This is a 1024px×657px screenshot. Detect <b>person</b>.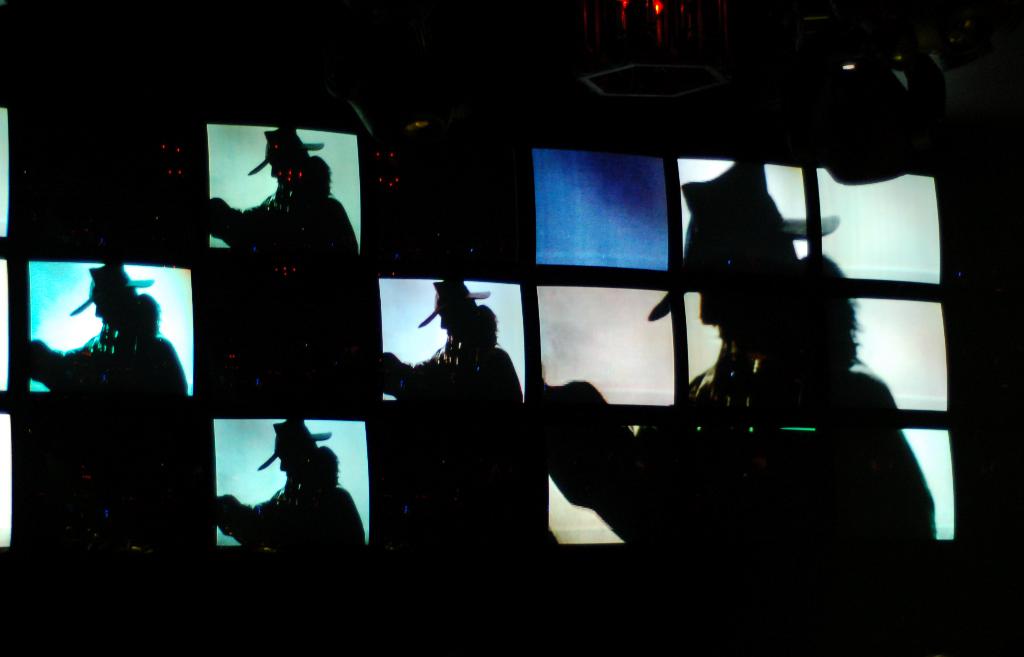
select_region(213, 418, 353, 558).
